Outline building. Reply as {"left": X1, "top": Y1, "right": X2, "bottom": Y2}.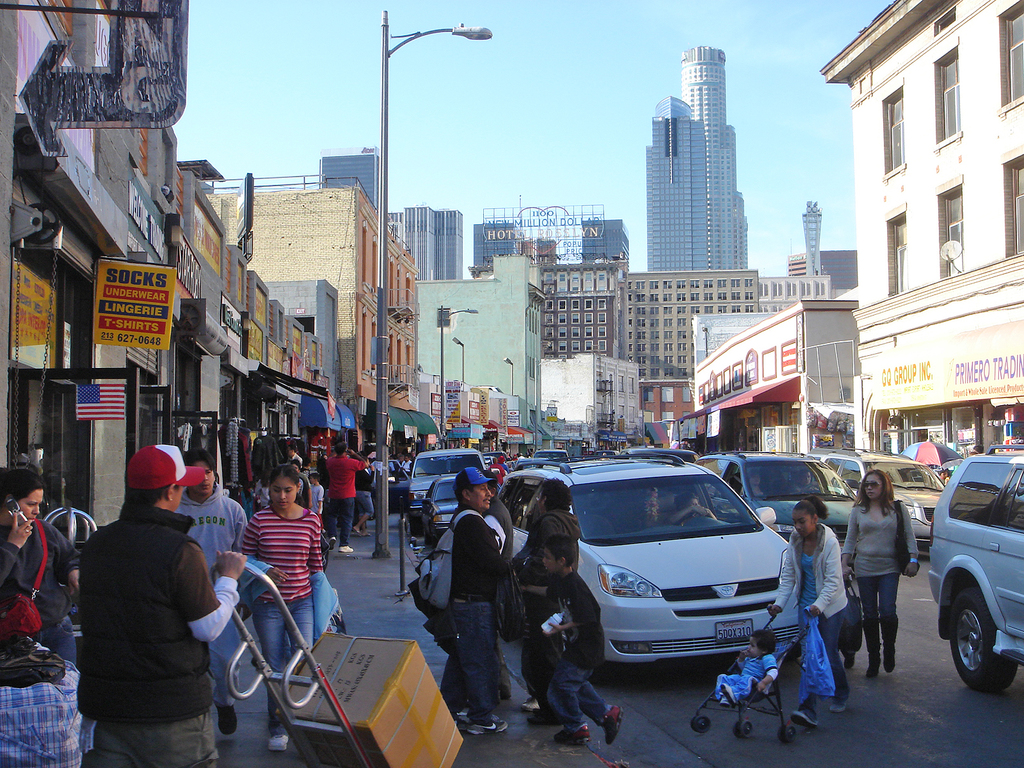
{"left": 642, "top": 41, "right": 749, "bottom": 271}.
